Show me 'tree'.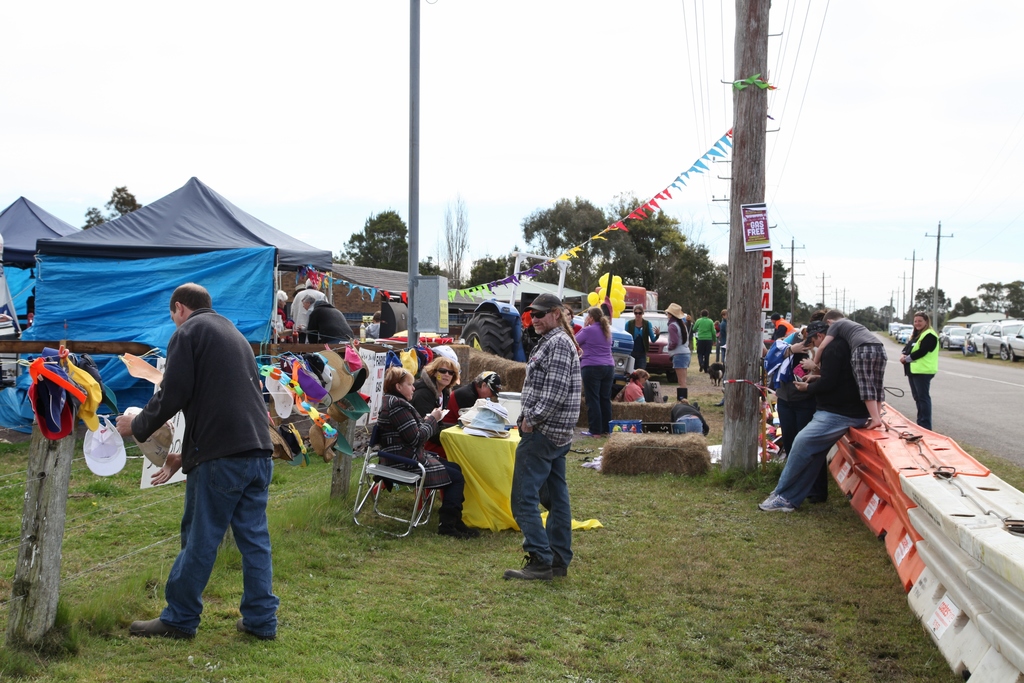
'tree' is here: <box>441,194,467,292</box>.
